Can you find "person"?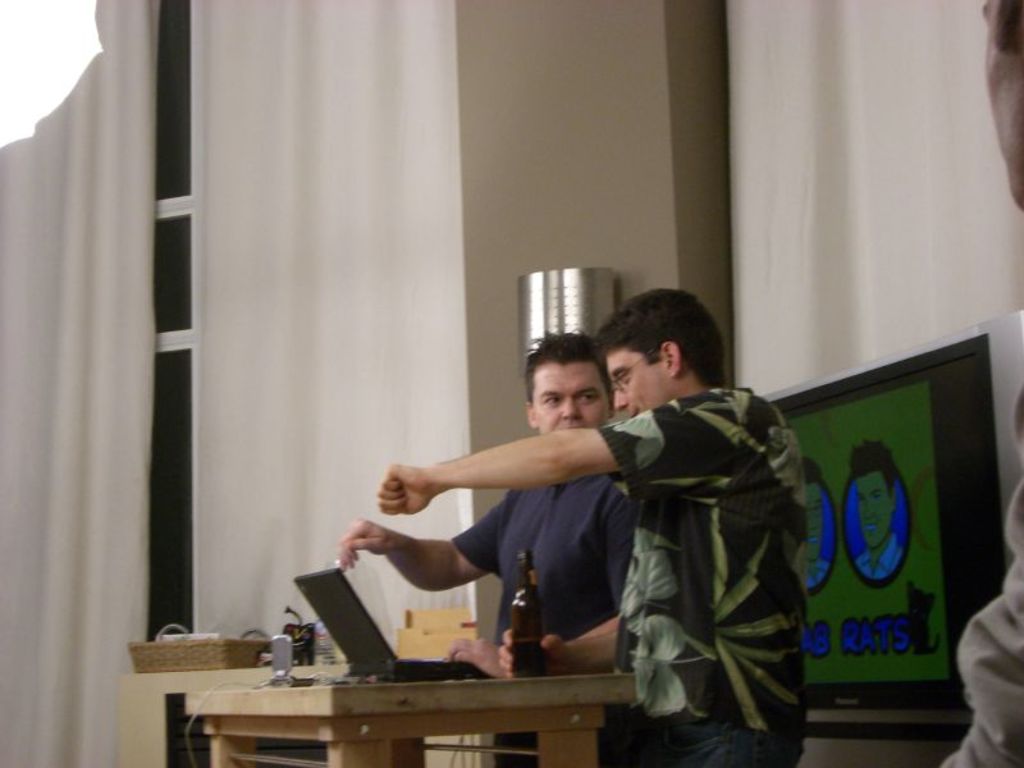
Yes, bounding box: <region>938, 0, 1023, 767</region>.
